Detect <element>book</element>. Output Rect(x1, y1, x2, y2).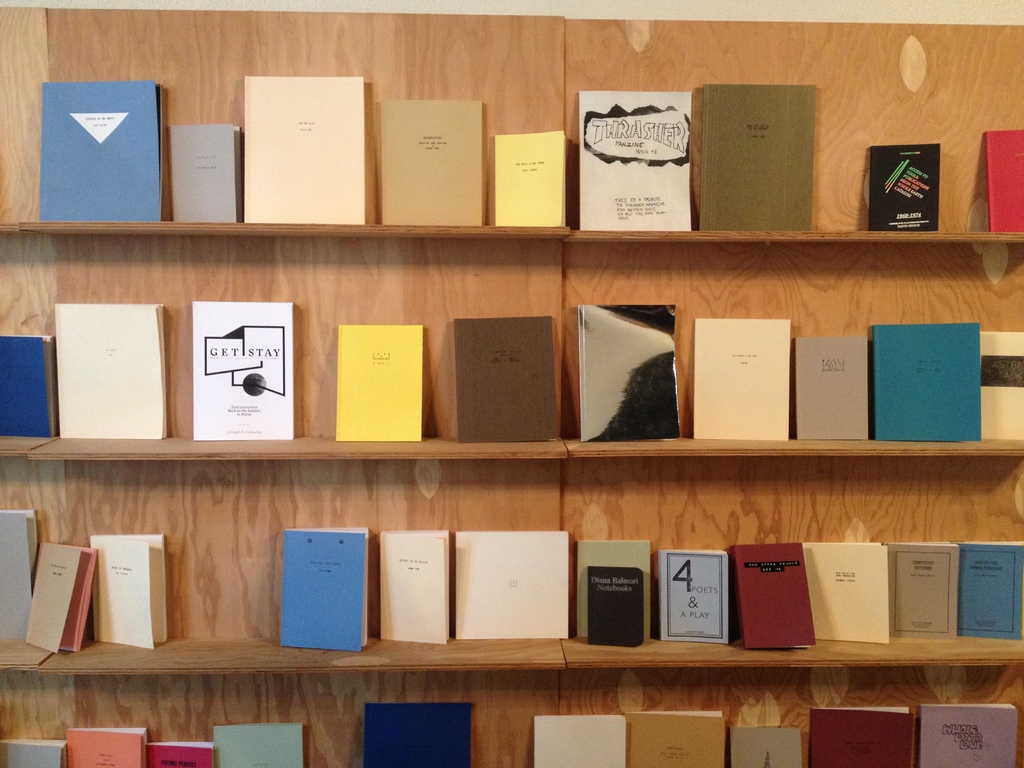
Rect(866, 143, 943, 230).
